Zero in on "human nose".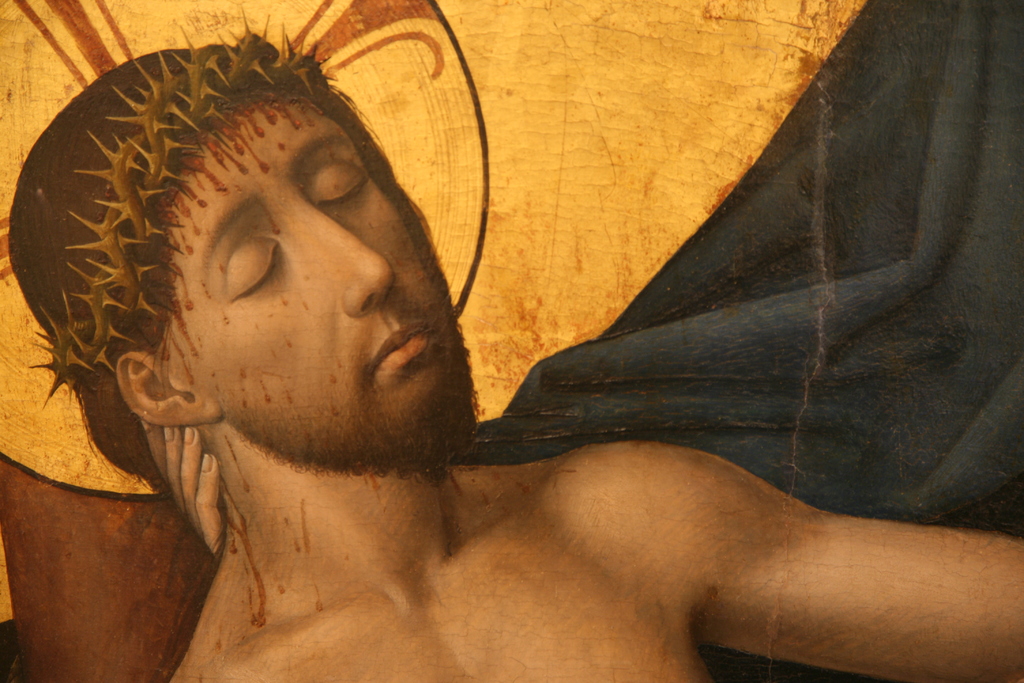
Zeroed in: 316:210:389:313.
